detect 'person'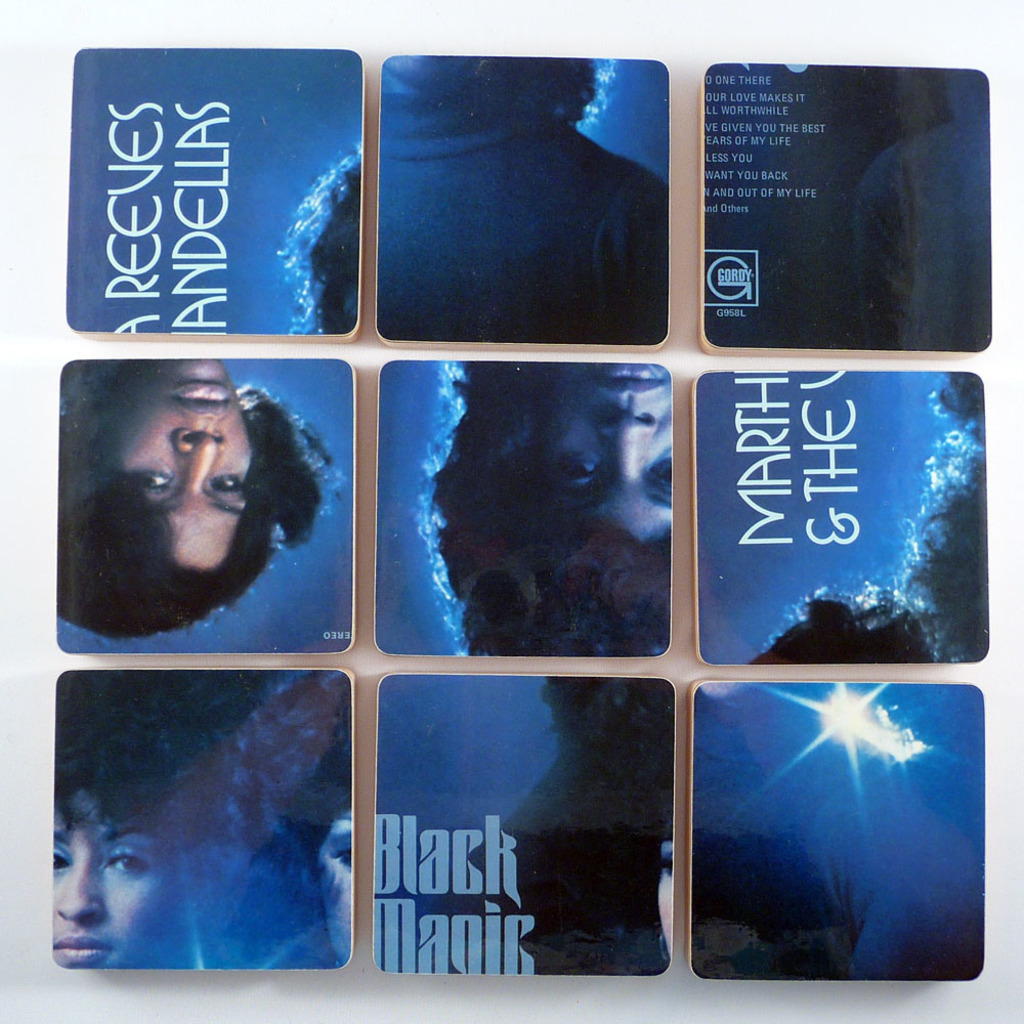
57:674:264:972
